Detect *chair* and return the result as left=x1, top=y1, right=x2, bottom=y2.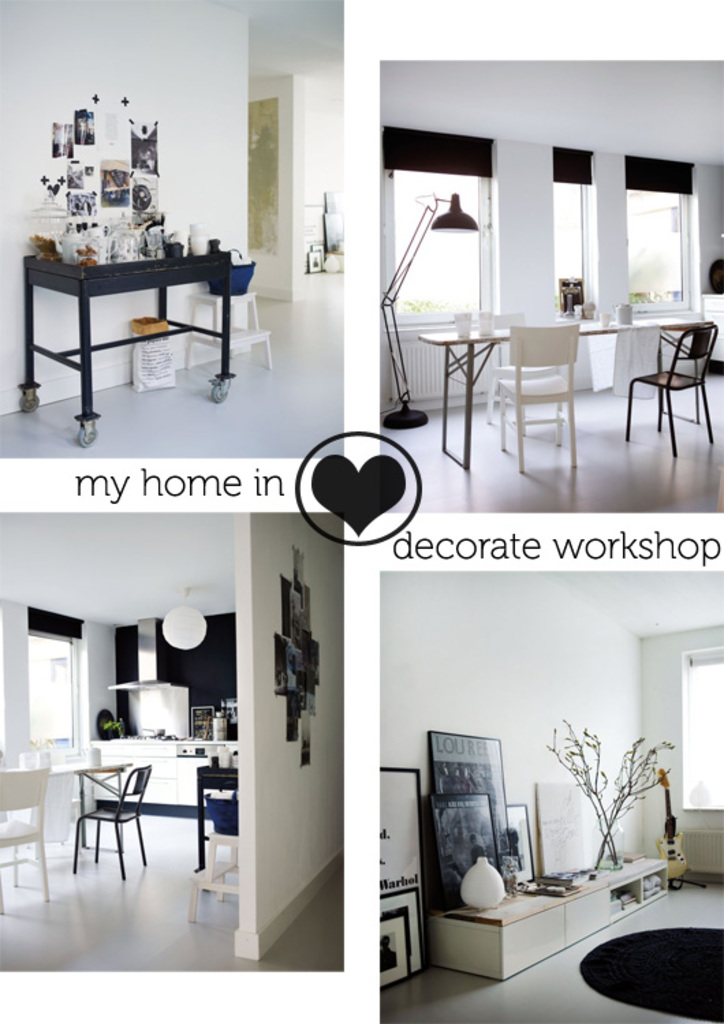
left=496, top=319, right=581, bottom=475.
